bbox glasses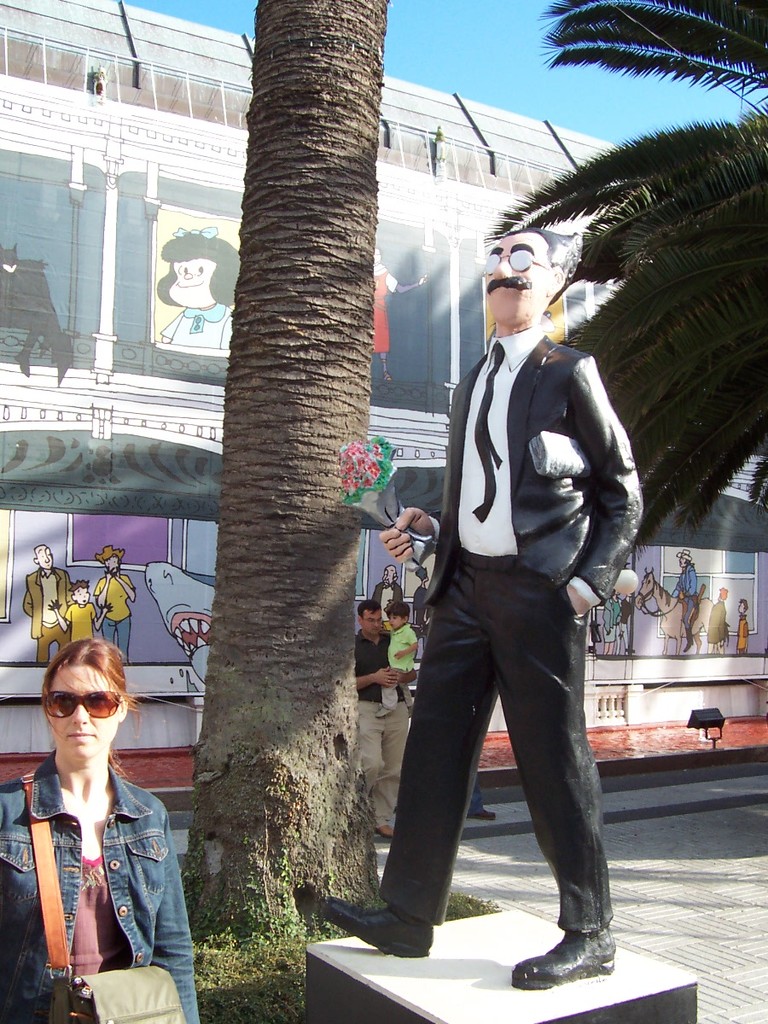
<region>38, 689, 126, 720</region>
